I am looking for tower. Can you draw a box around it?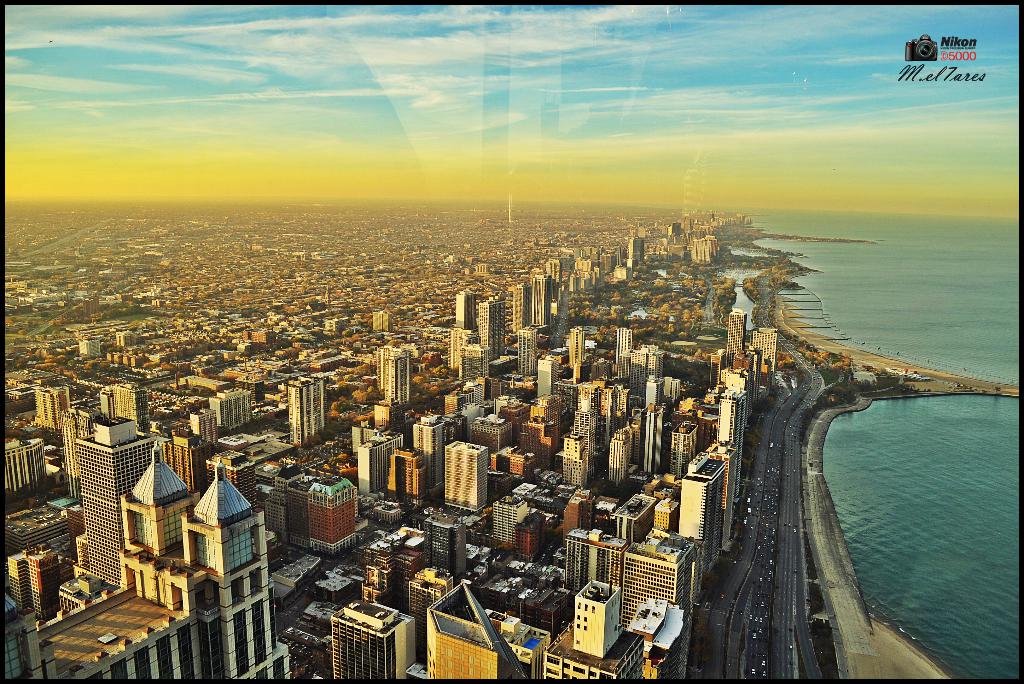
Sure, the bounding box is (left=456, top=292, right=474, bottom=329).
